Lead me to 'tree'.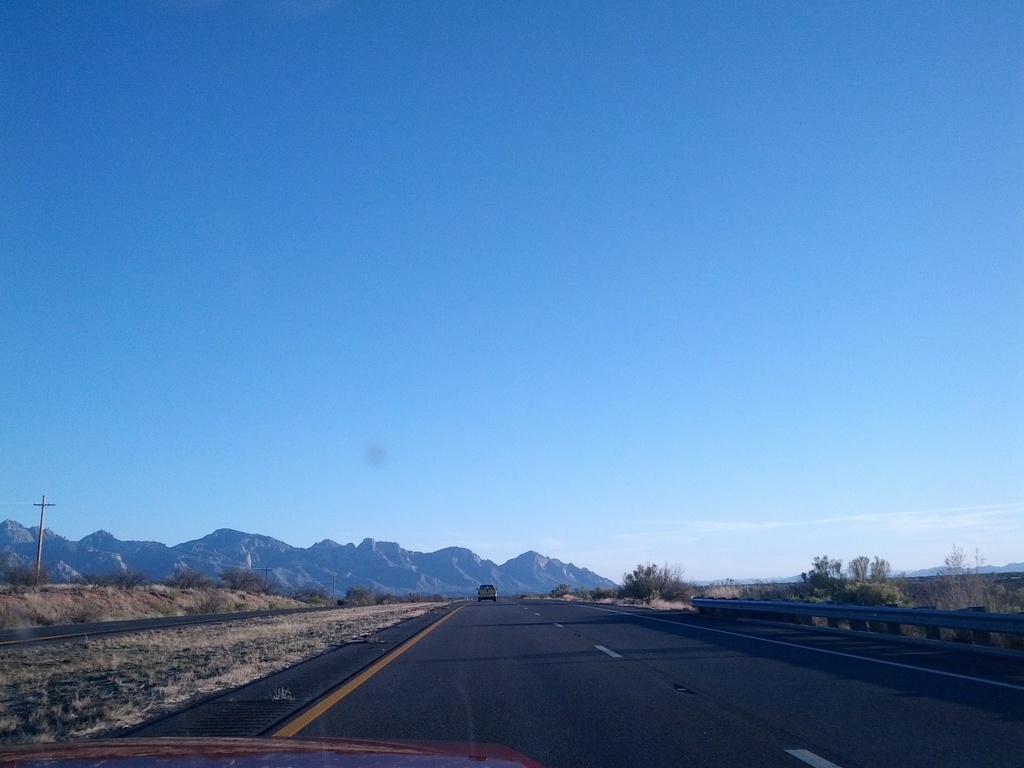
Lead to 869:553:887:588.
